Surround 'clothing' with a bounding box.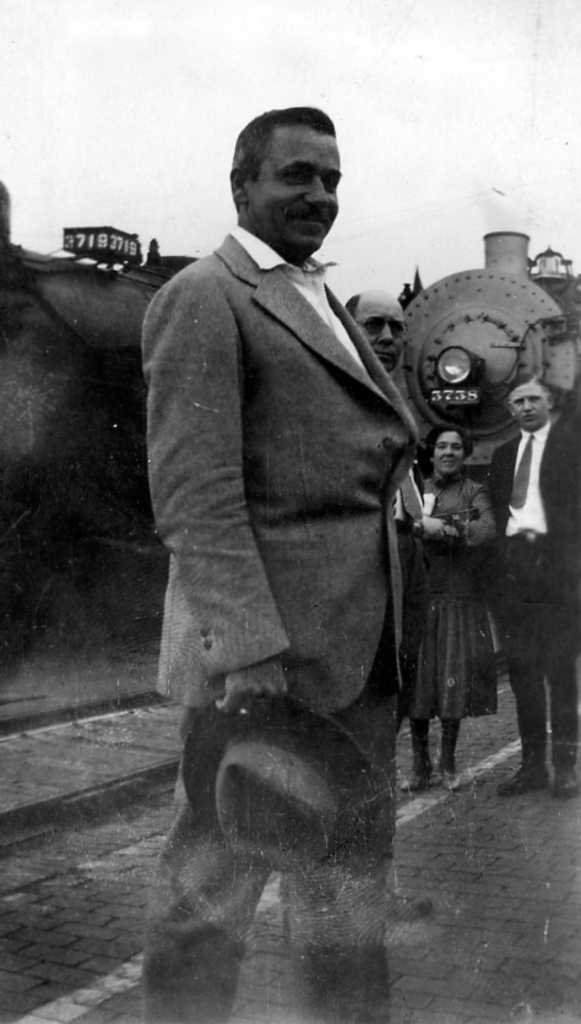
402/475/494/723.
